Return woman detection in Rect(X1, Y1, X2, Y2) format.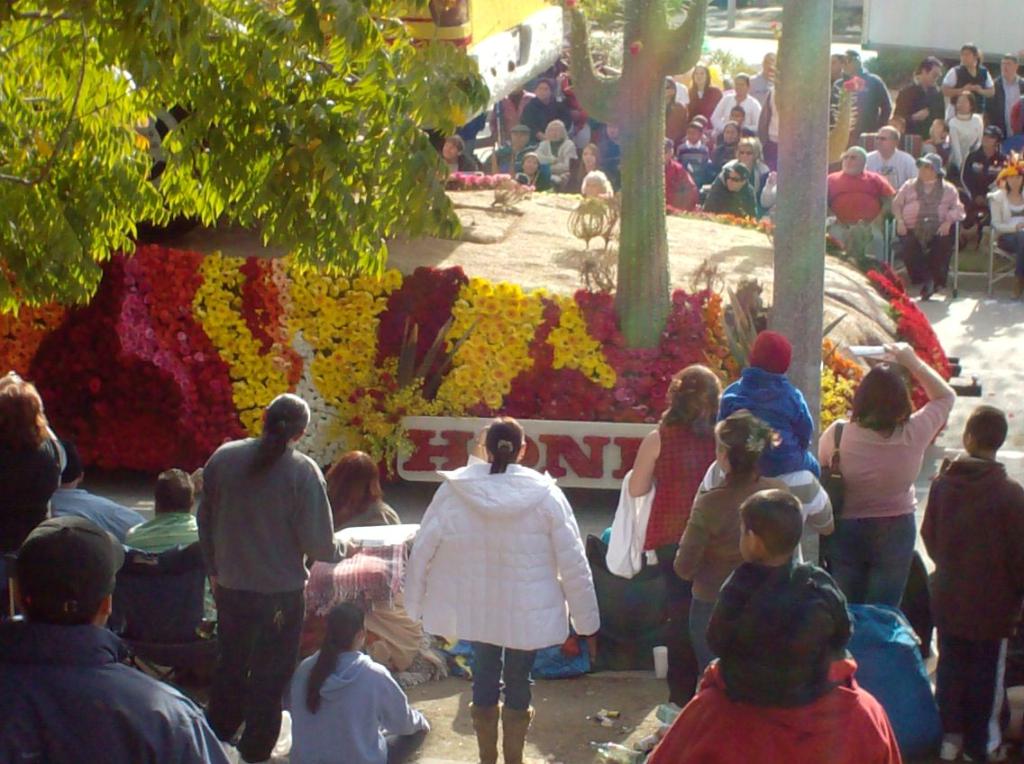
Rect(676, 410, 791, 676).
